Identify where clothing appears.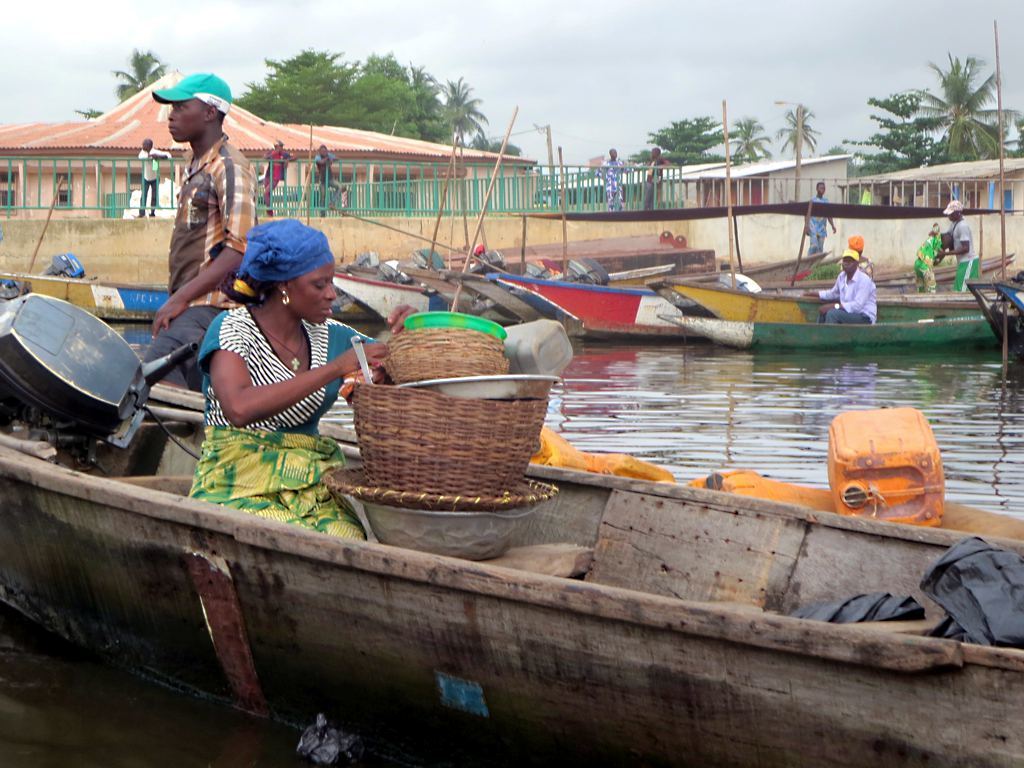
Appears at <region>142, 134, 255, 420</region>.
